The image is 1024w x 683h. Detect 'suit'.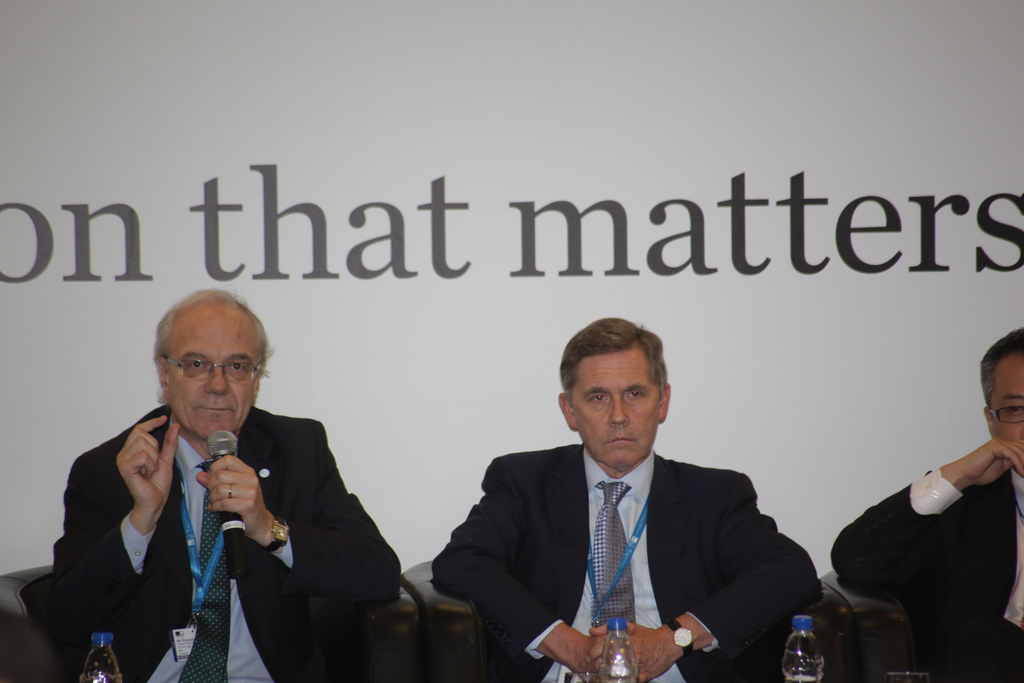
Detection: (left=118, top=354, right=400, bottom=670).
